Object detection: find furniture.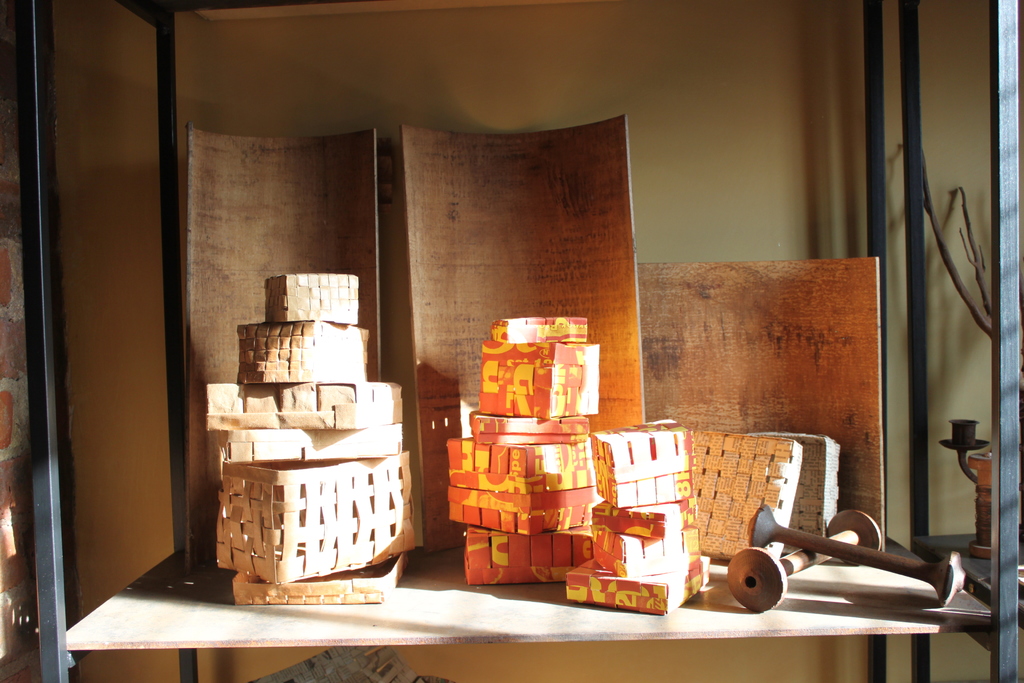
select_region(895, 0, 992, 682).
